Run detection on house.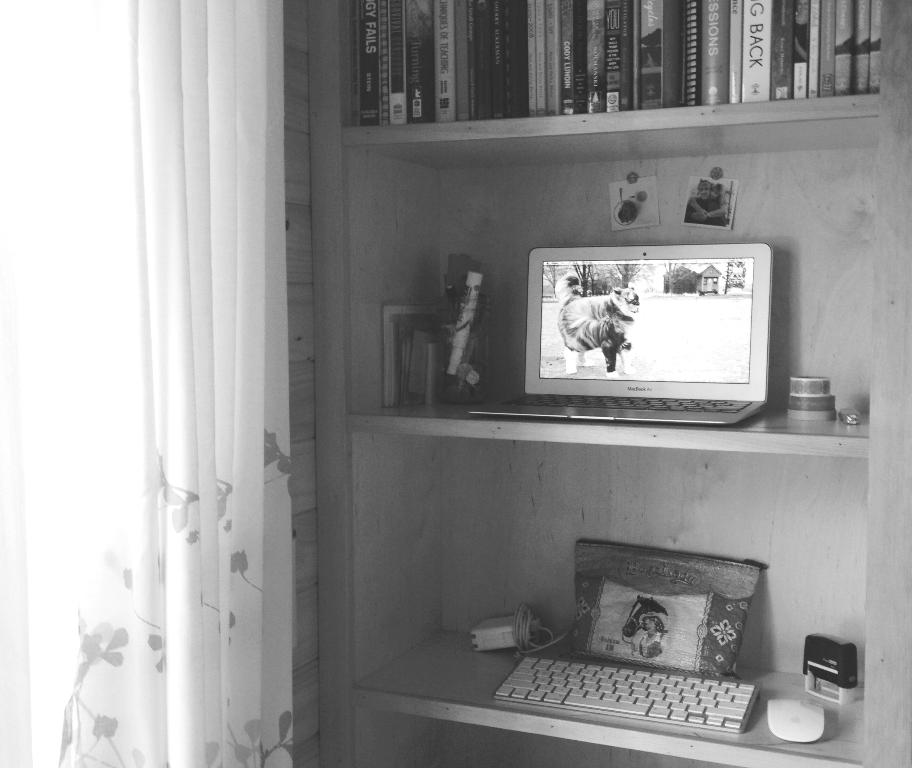
Result: 0:0:911:767.
